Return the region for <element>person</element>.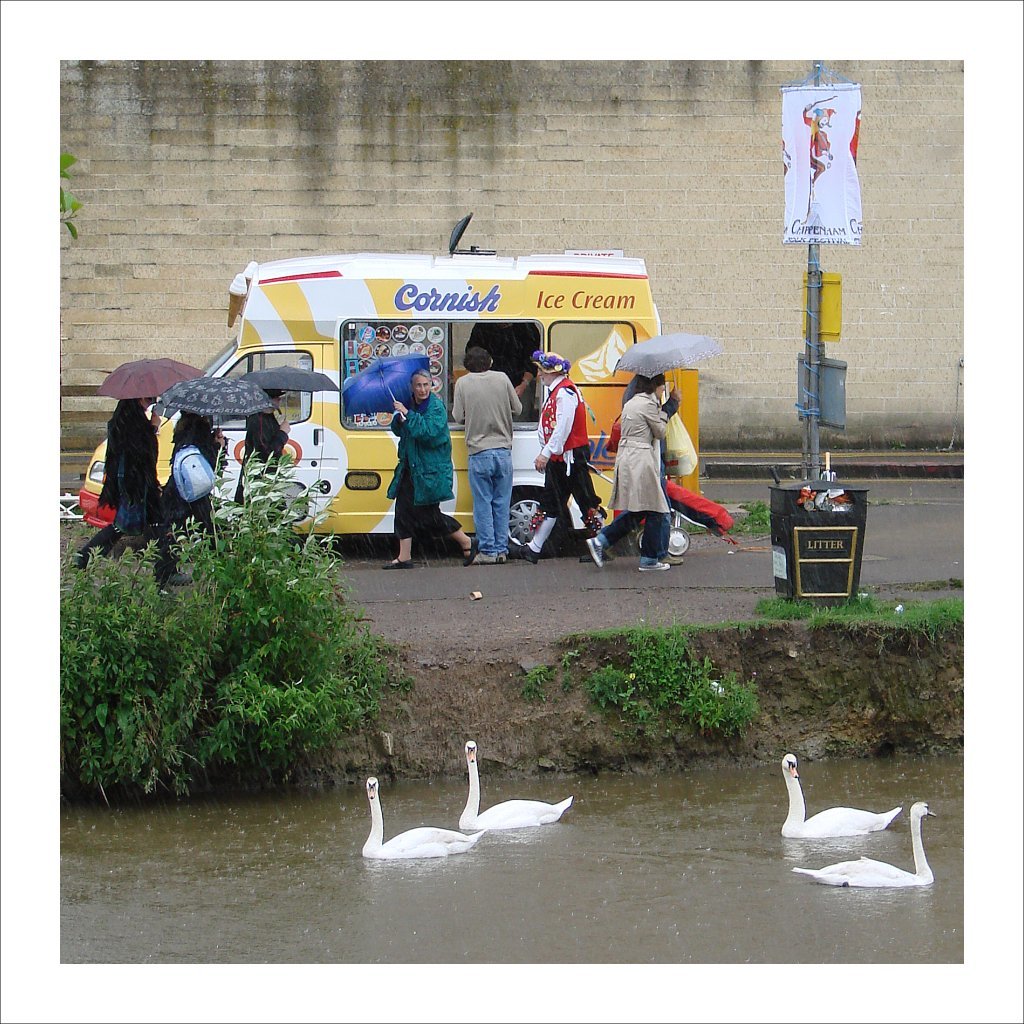
447:341:520:558.
